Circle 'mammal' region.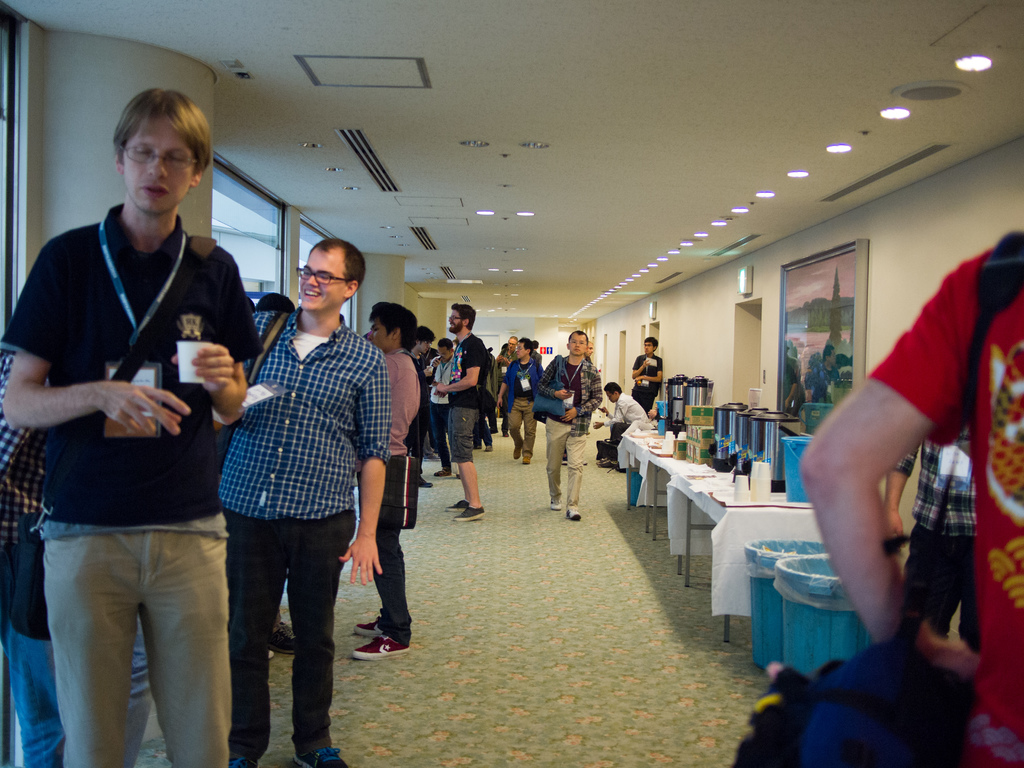
Region: select_region(477, 350, 492, 448).
